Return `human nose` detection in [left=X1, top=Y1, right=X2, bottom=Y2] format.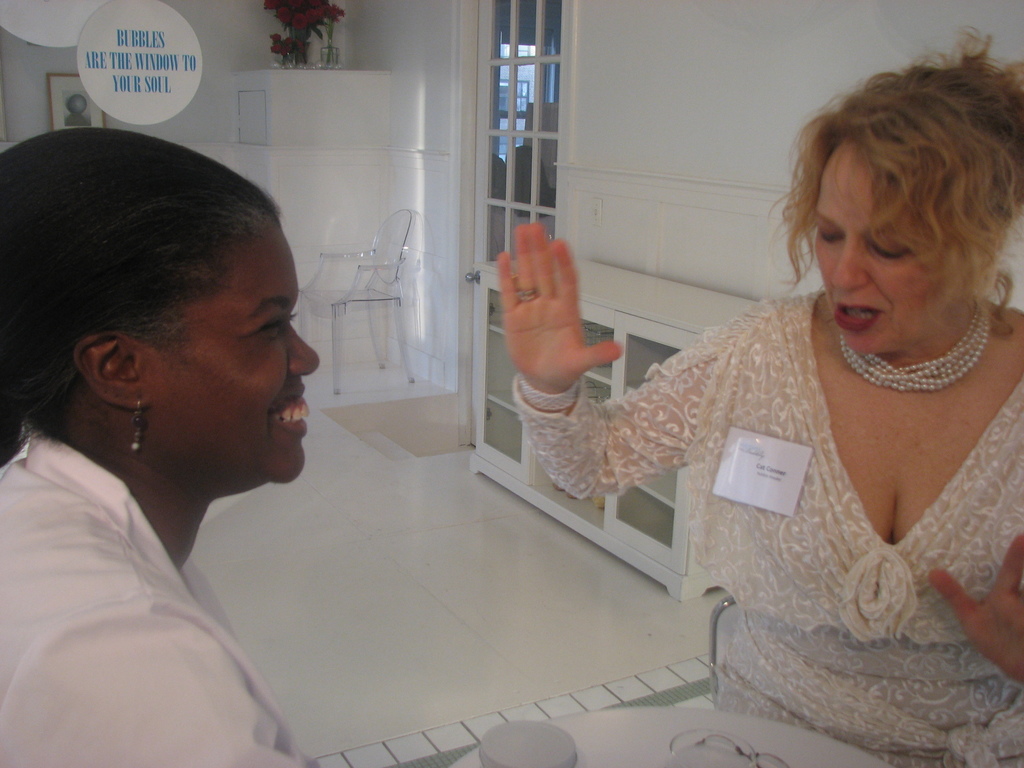
[left=289, top=324, right=321, bottom=373].
